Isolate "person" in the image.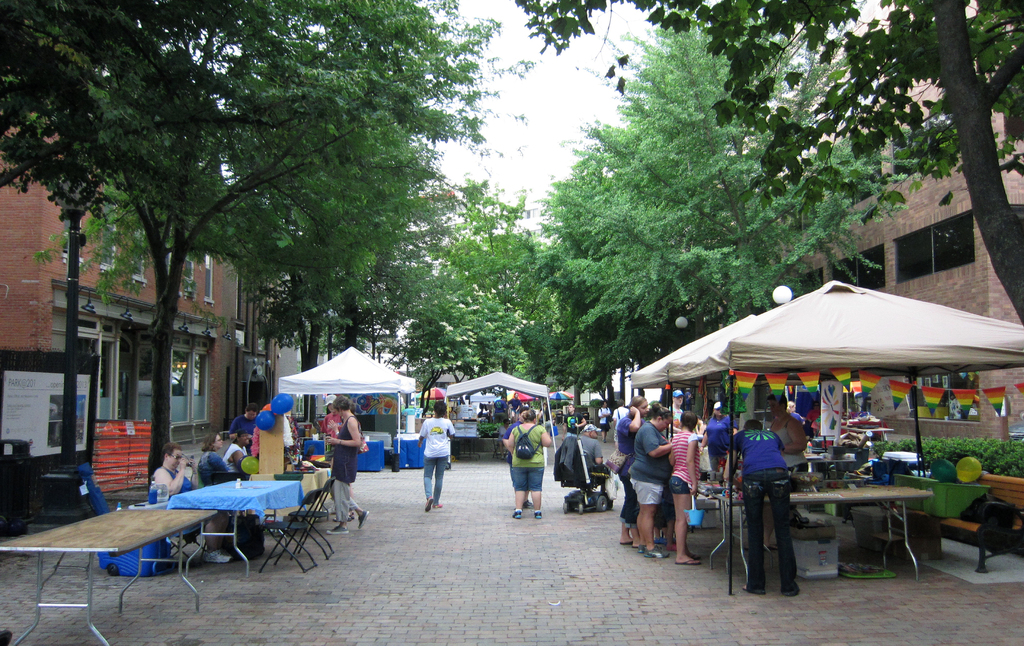
Isolated region: [left=566, top=402, right=589, bottom=437].
